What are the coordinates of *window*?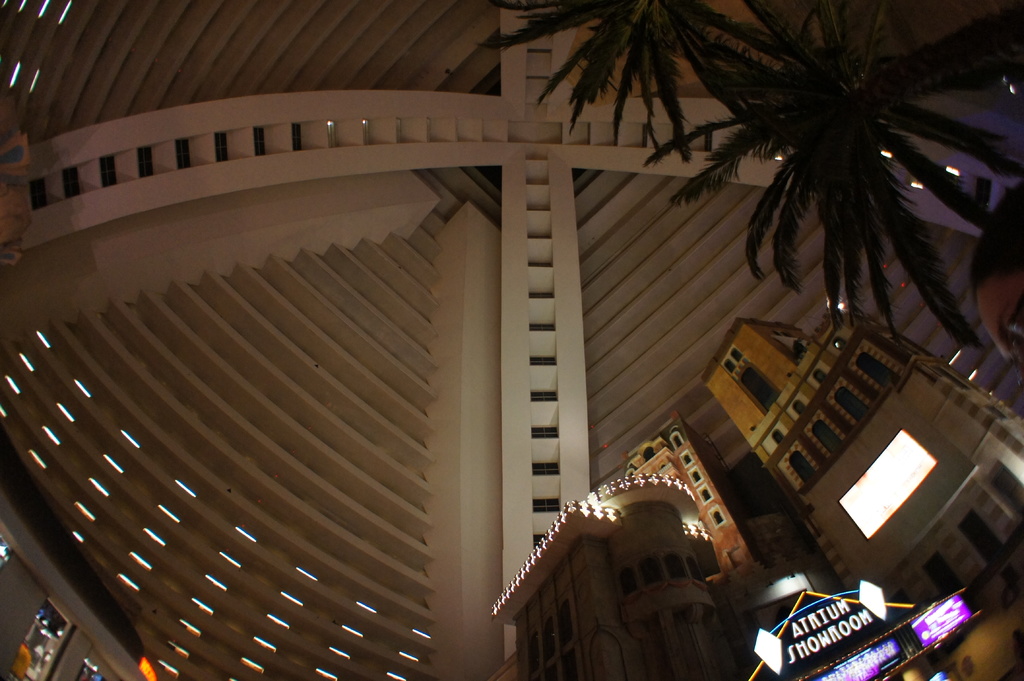
716/337/781/423.
